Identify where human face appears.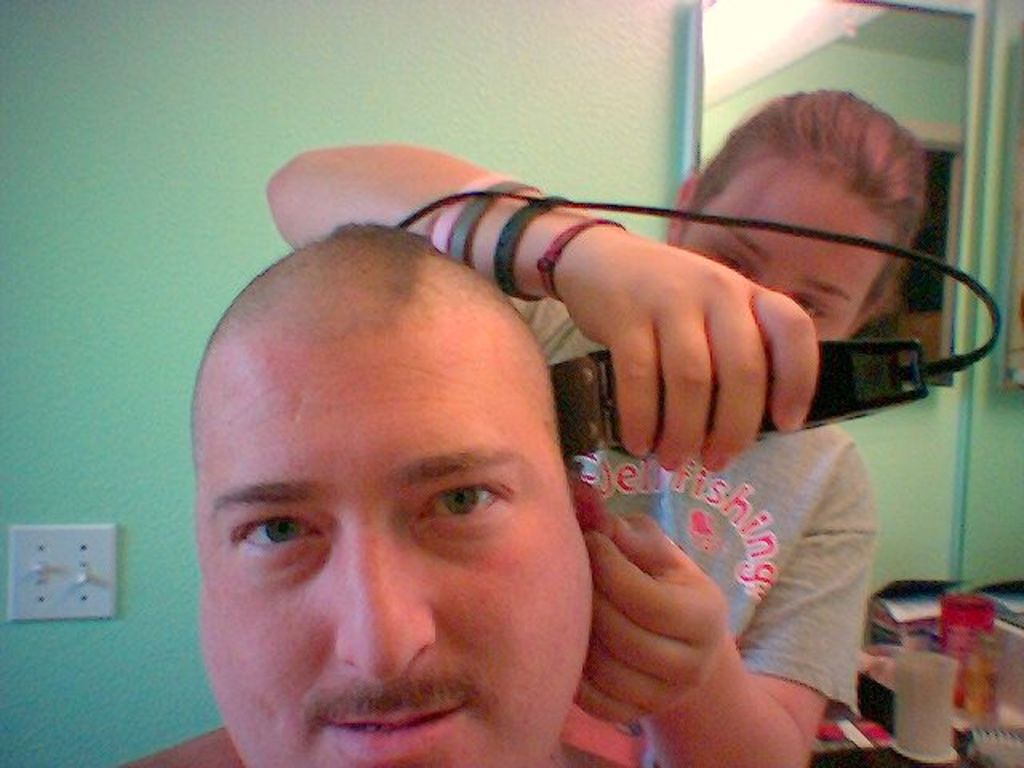
Appears at (666, 155, 878, 333).
